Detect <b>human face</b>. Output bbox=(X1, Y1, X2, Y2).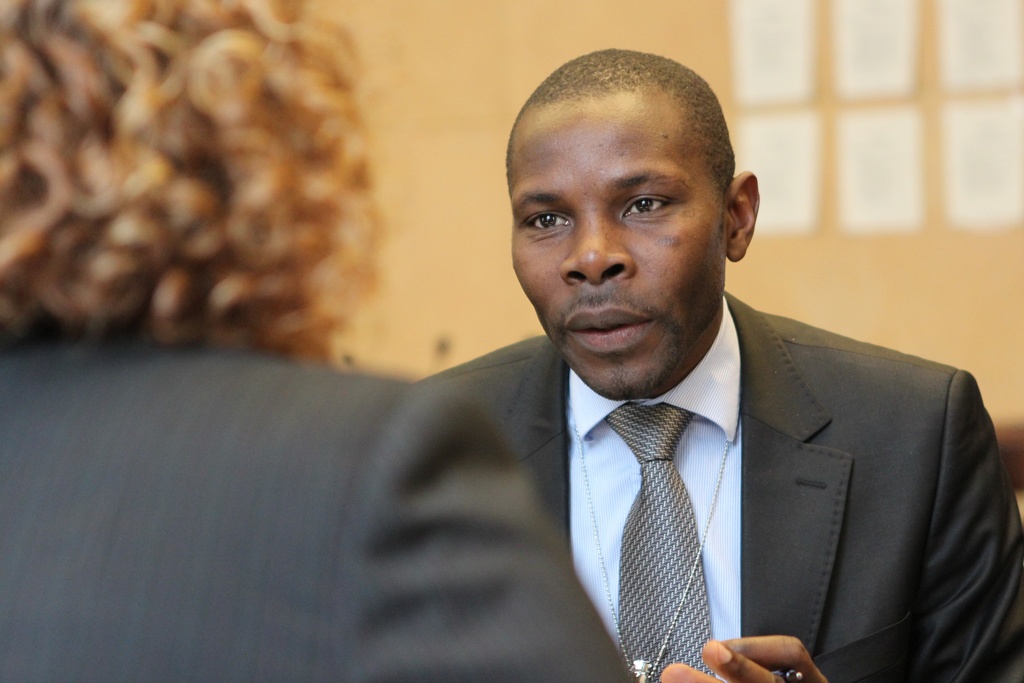
bbox=(510, 89, 729, 400).
